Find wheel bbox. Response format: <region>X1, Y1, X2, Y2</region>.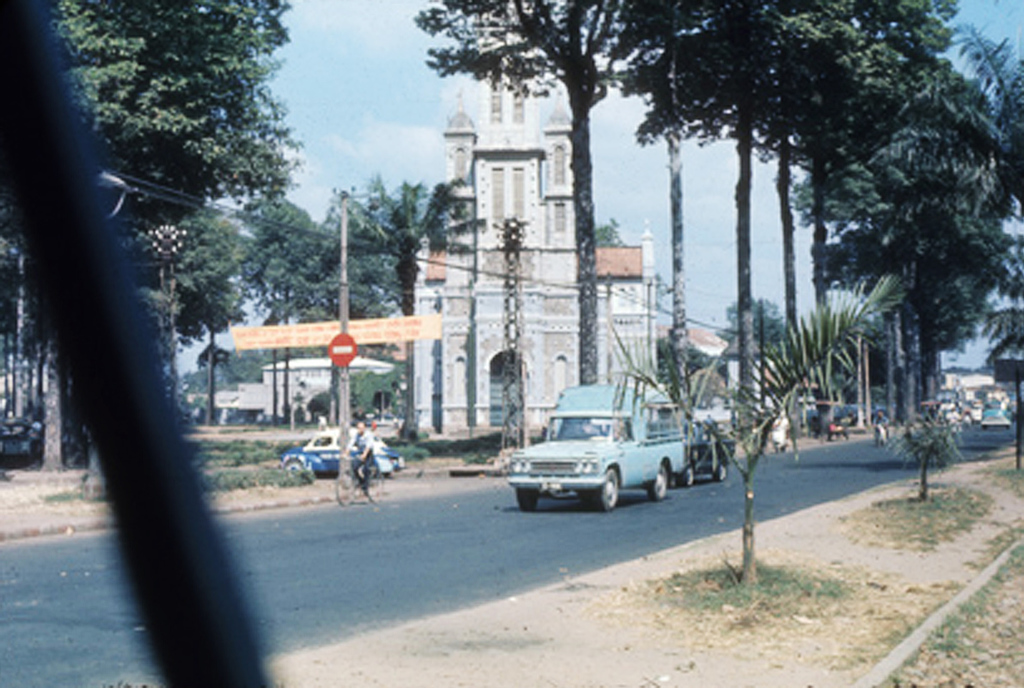
<region>710, 463, 727, 480</region>.
